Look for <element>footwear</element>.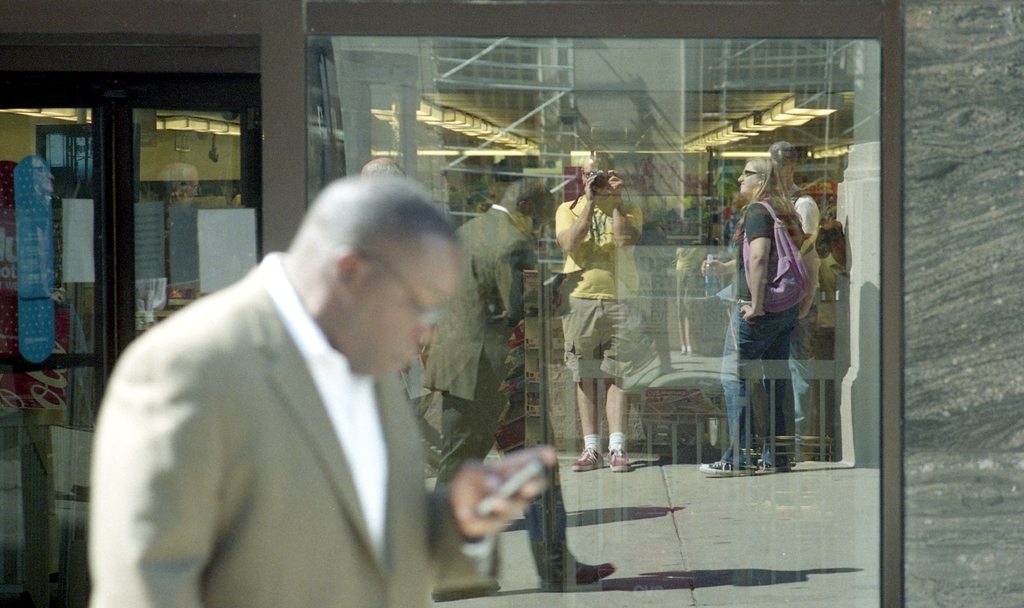
Found: (left=427, top=570, right=506, bottom=602).
